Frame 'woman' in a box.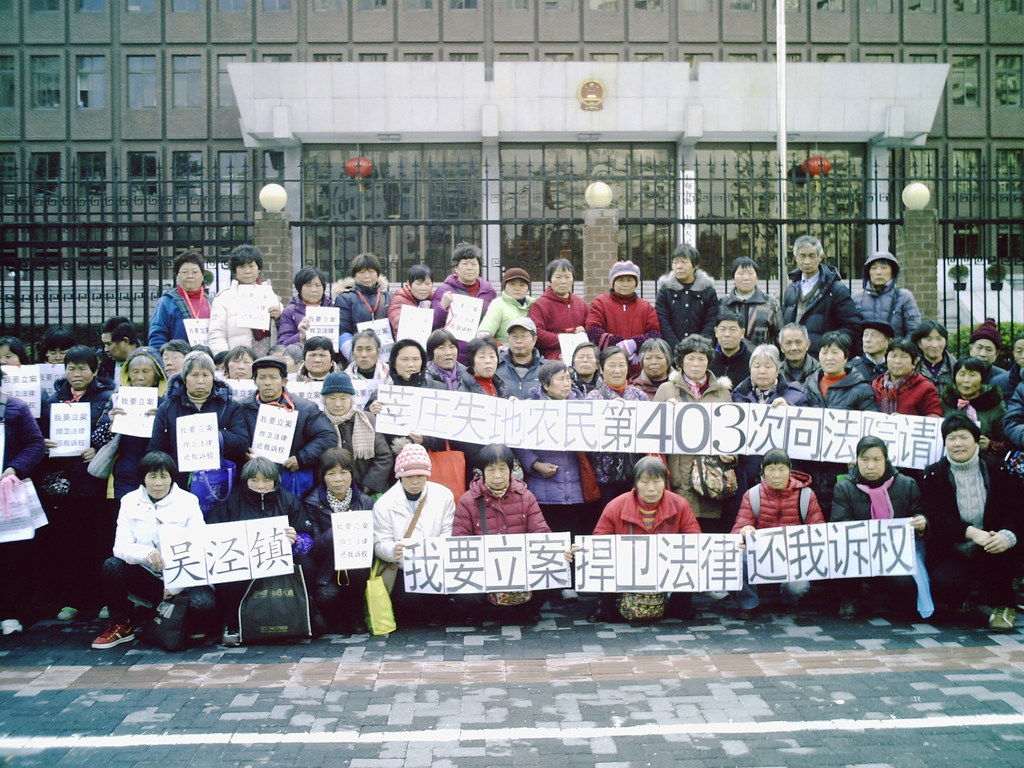
294, 450, 380, 632.
